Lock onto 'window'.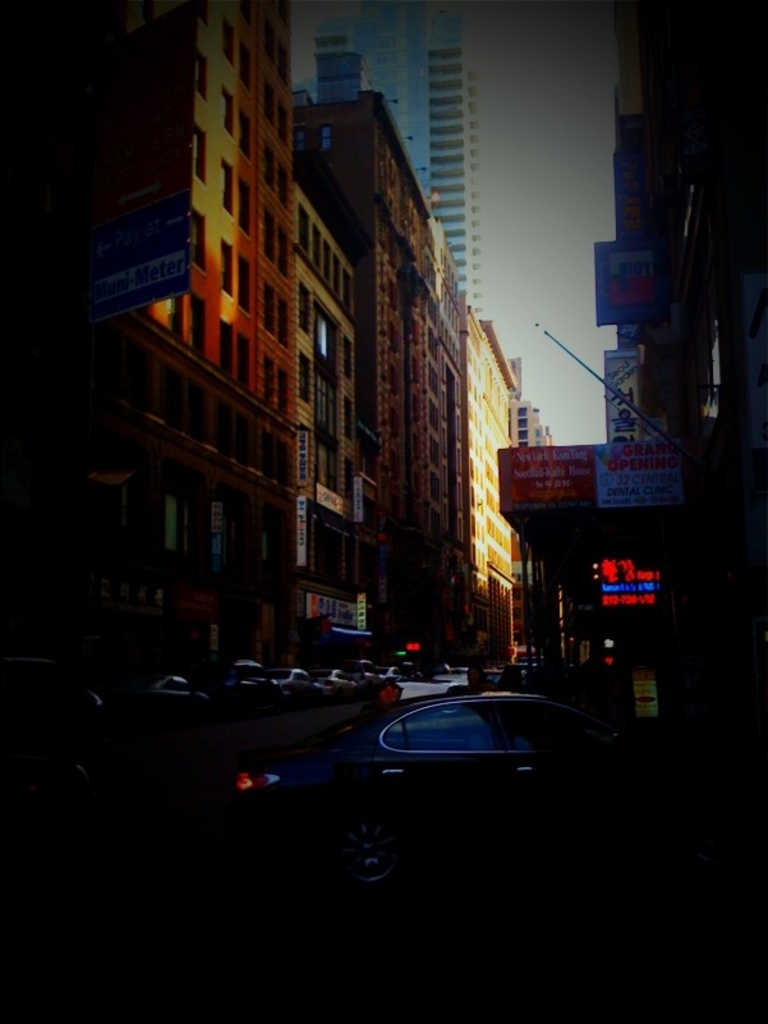
Locked: 309/221/321/275.
